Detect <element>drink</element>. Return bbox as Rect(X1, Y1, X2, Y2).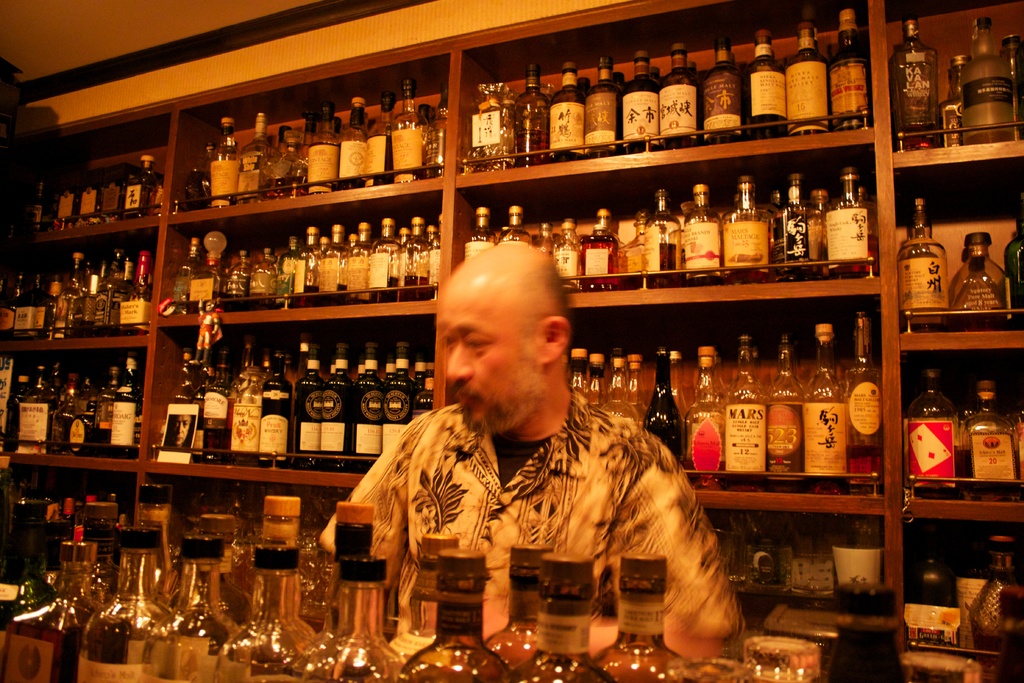
Rect(168, 237, 206, 311).
